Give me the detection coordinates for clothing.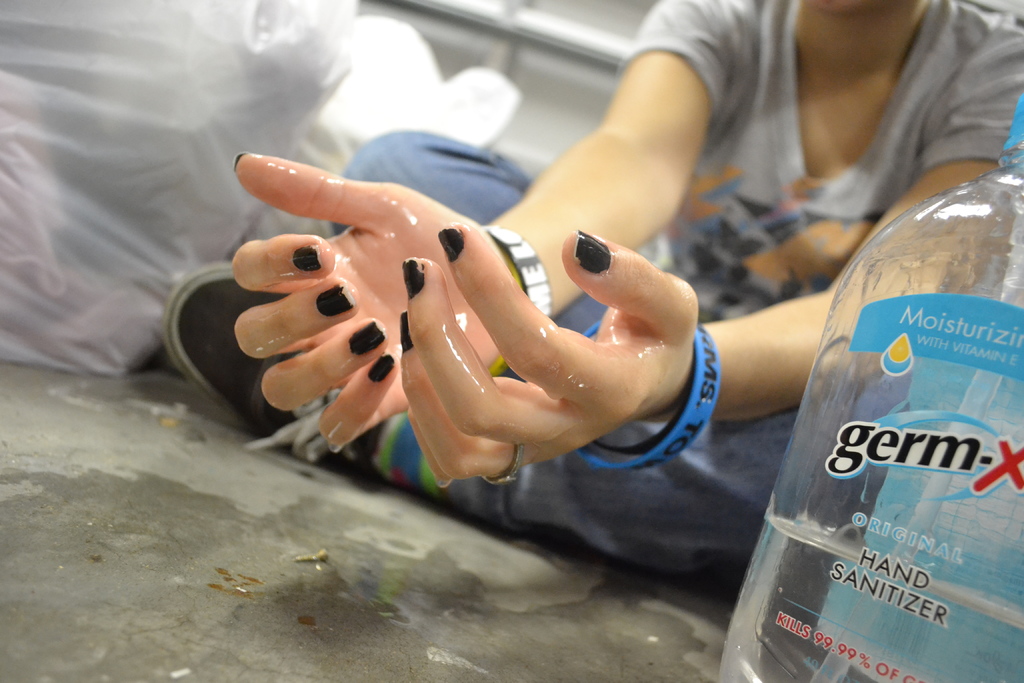
locate(225, 0, 1023, 619).
